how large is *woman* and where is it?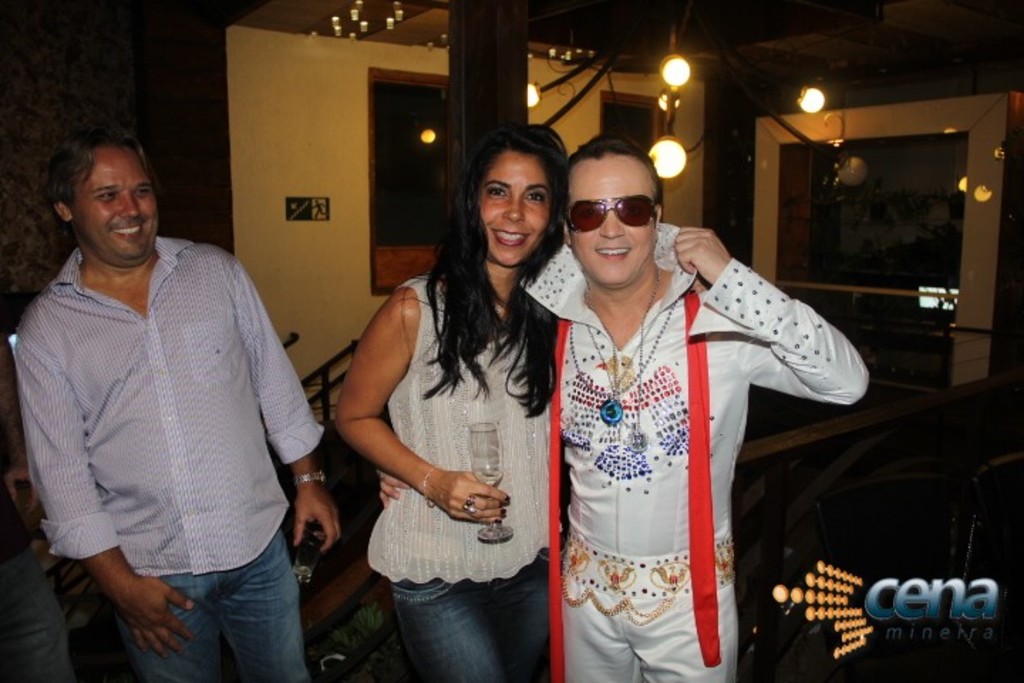
Bounding box: bbox(331, 104, 585, 682).
